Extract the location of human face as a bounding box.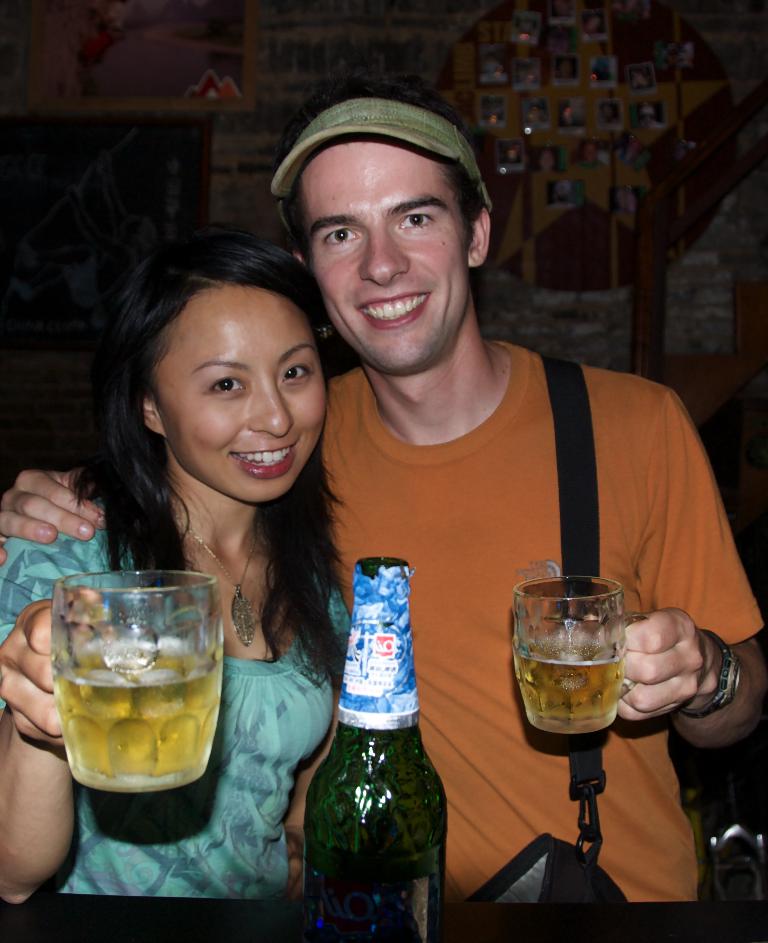
{"left": 147, "top": 294, "right": 326, "bottom": 506}.
